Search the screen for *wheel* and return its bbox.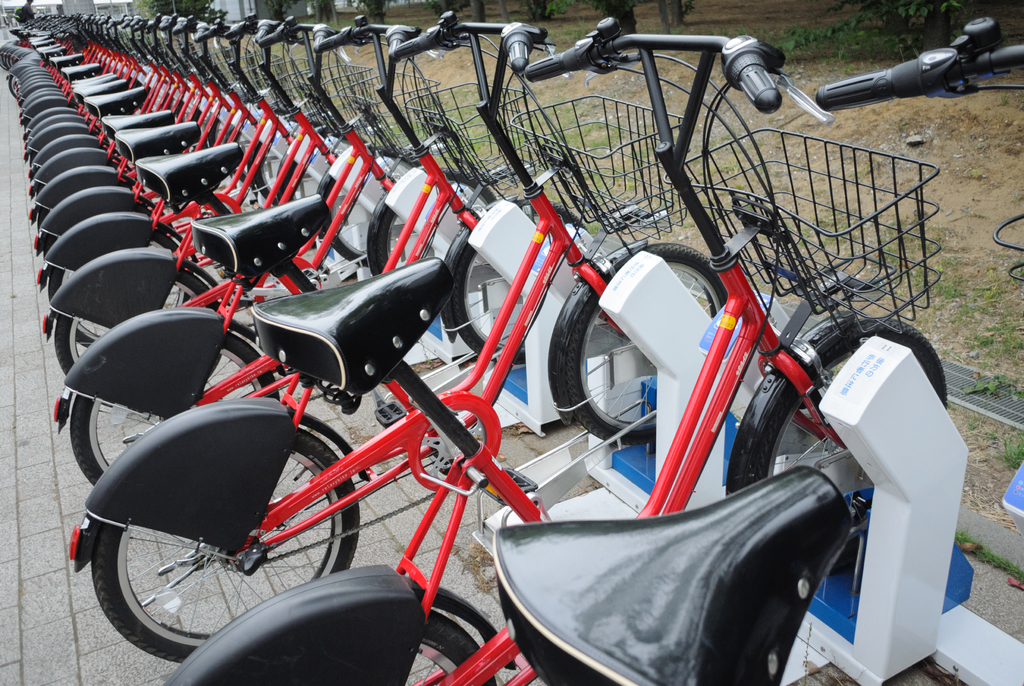
Found: bbox=[755, 320, 949, 575].
